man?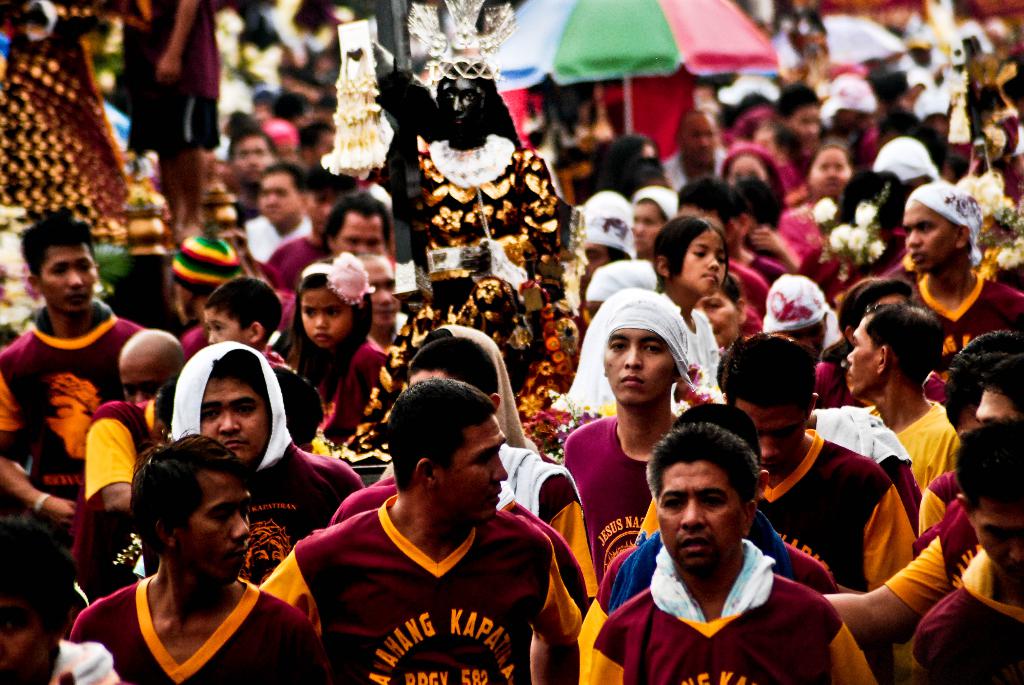
left=131, top=336, right=371, bottom=587
